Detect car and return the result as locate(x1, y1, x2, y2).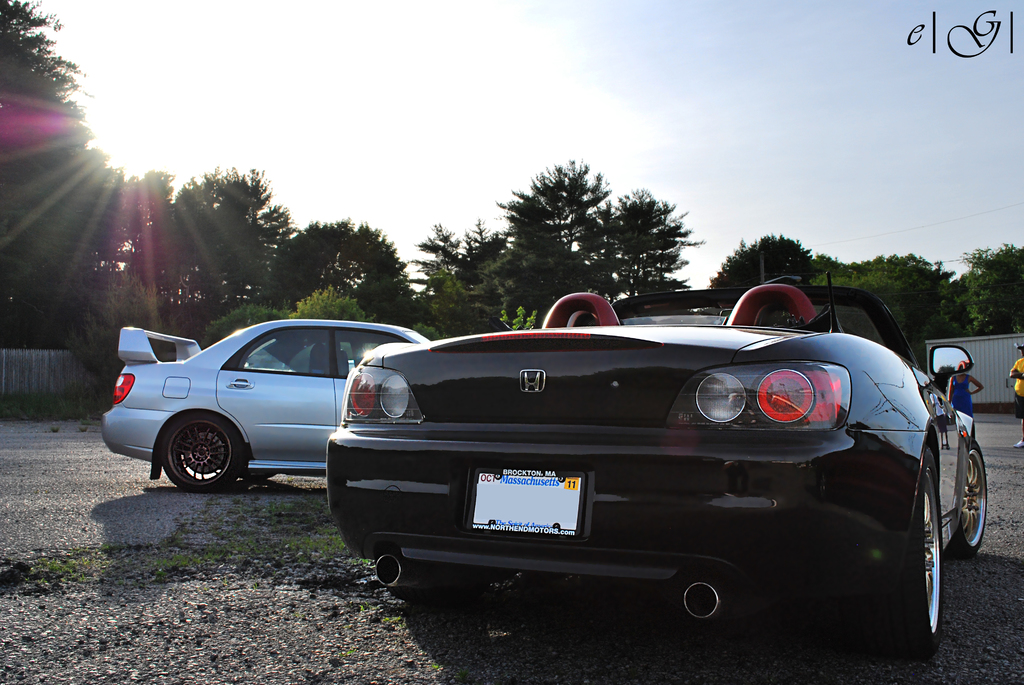
locate(323, 279, 986, 657).
